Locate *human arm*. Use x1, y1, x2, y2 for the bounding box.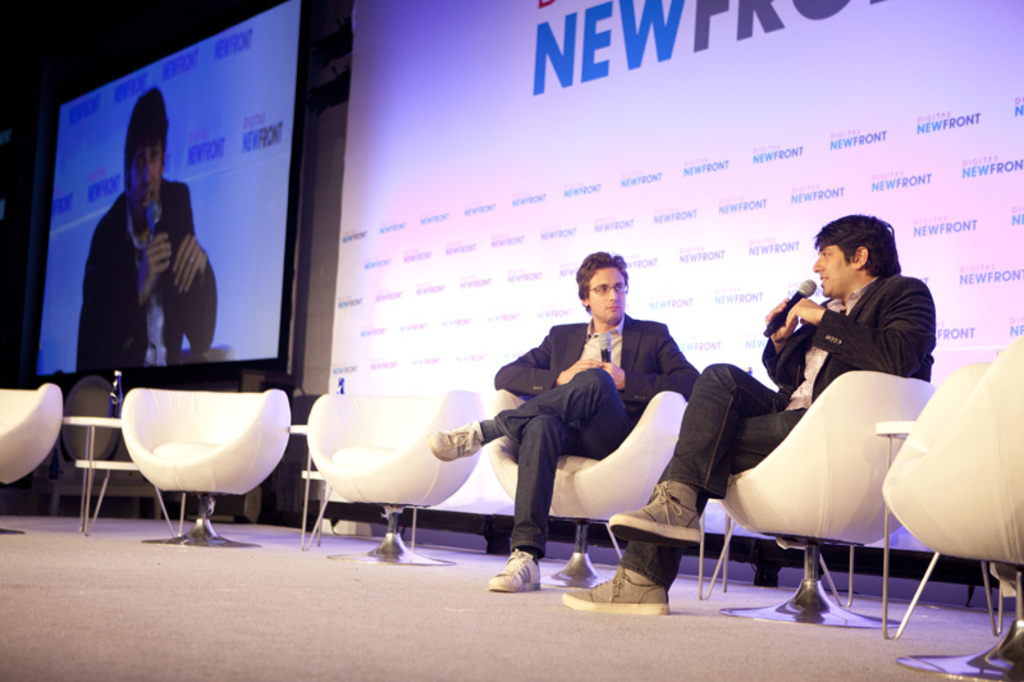
175, 179, 223, 357.
